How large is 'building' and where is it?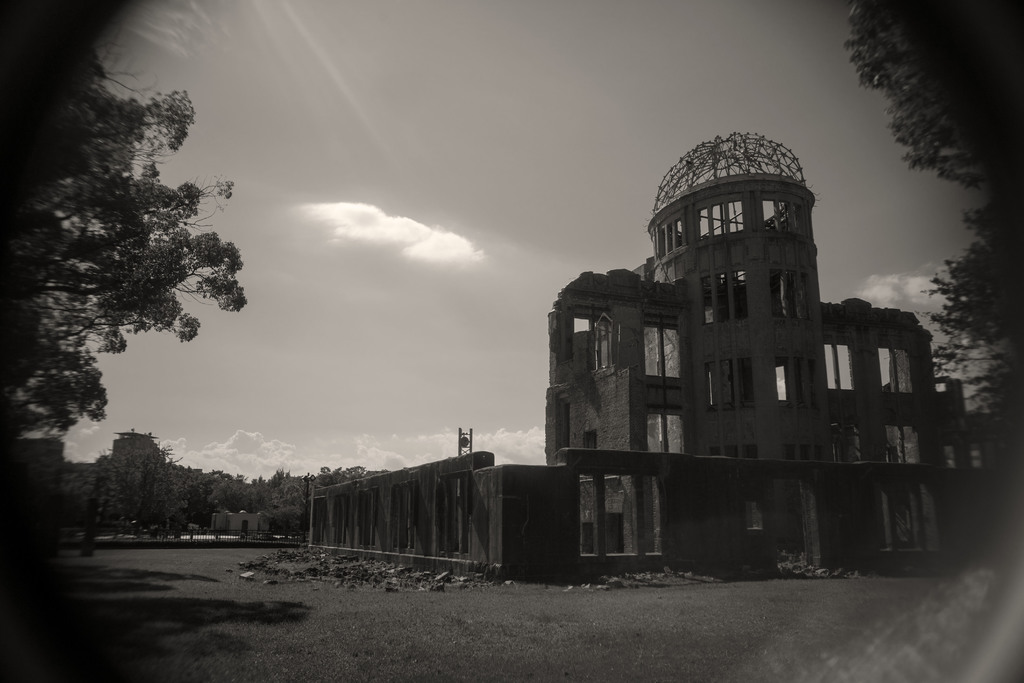
Bounding box: rect(309, 128, 990, 580).
